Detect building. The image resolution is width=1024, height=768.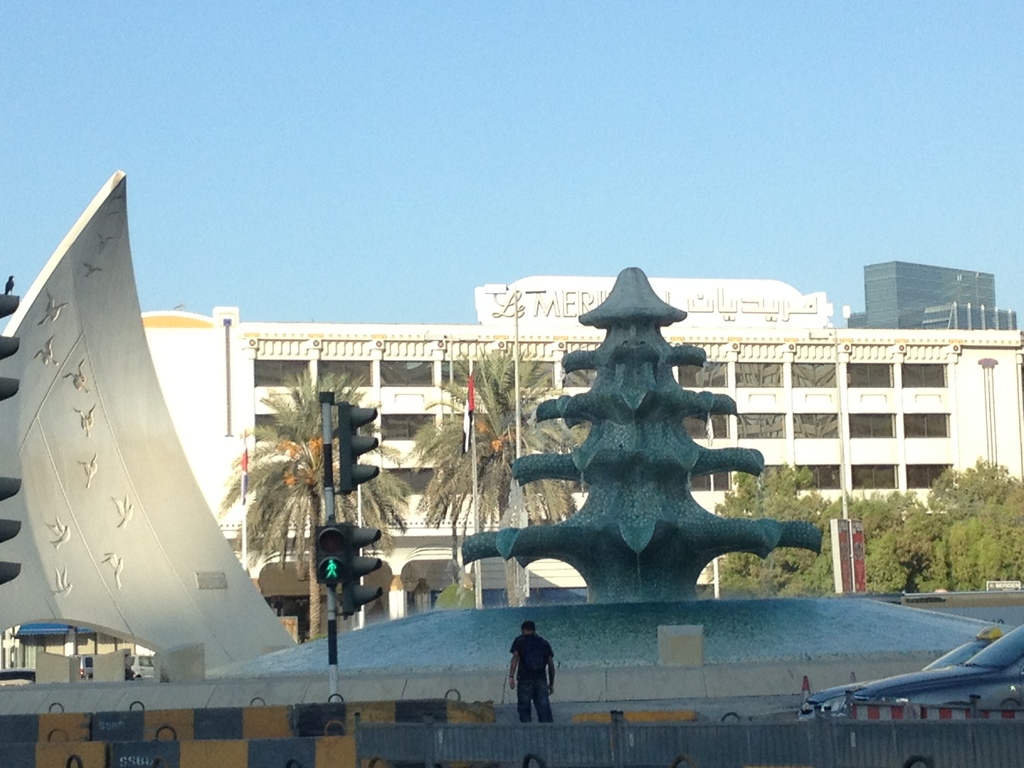
region(847, 260, 1018, 328).
